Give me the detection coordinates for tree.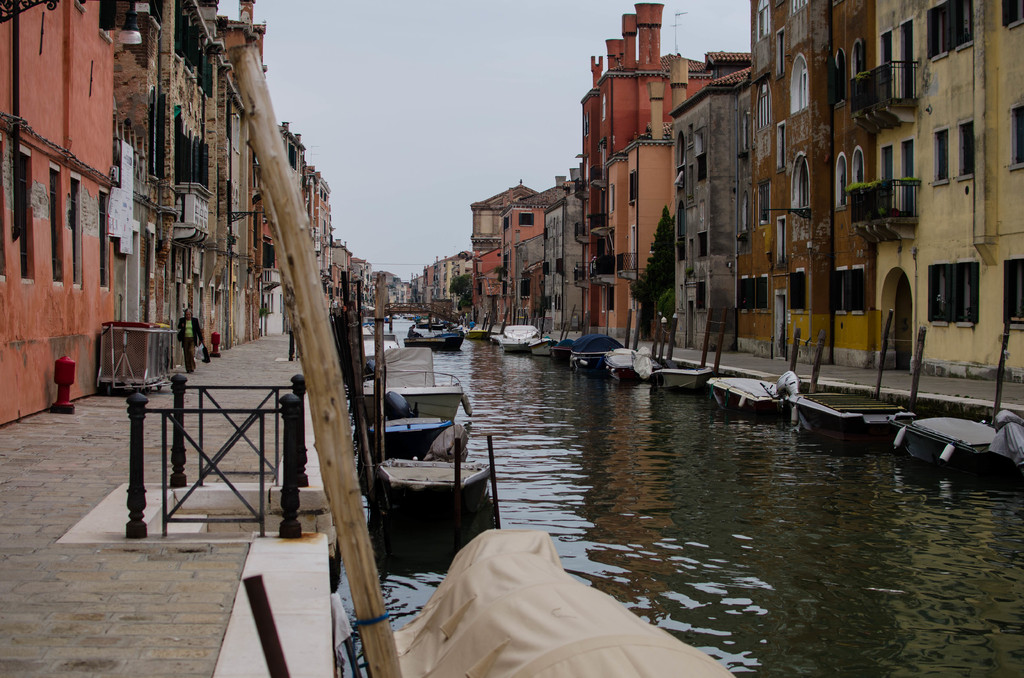
crop(447, 273, 476, 311).
